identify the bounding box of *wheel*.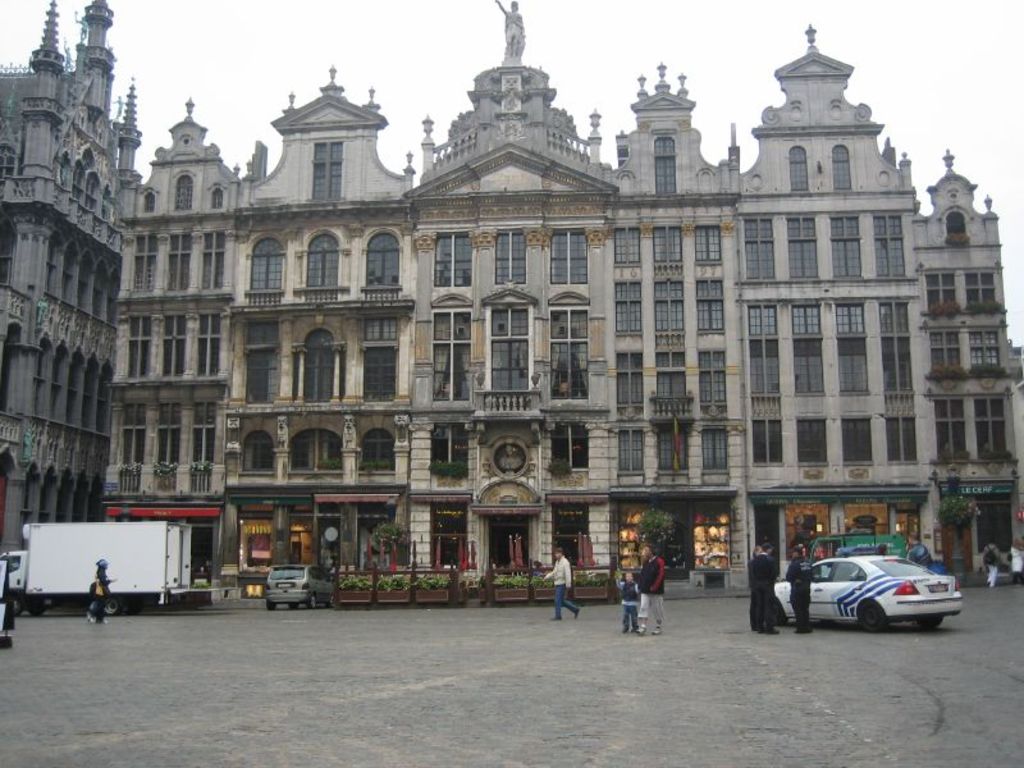
308, 590, 321, 613.
